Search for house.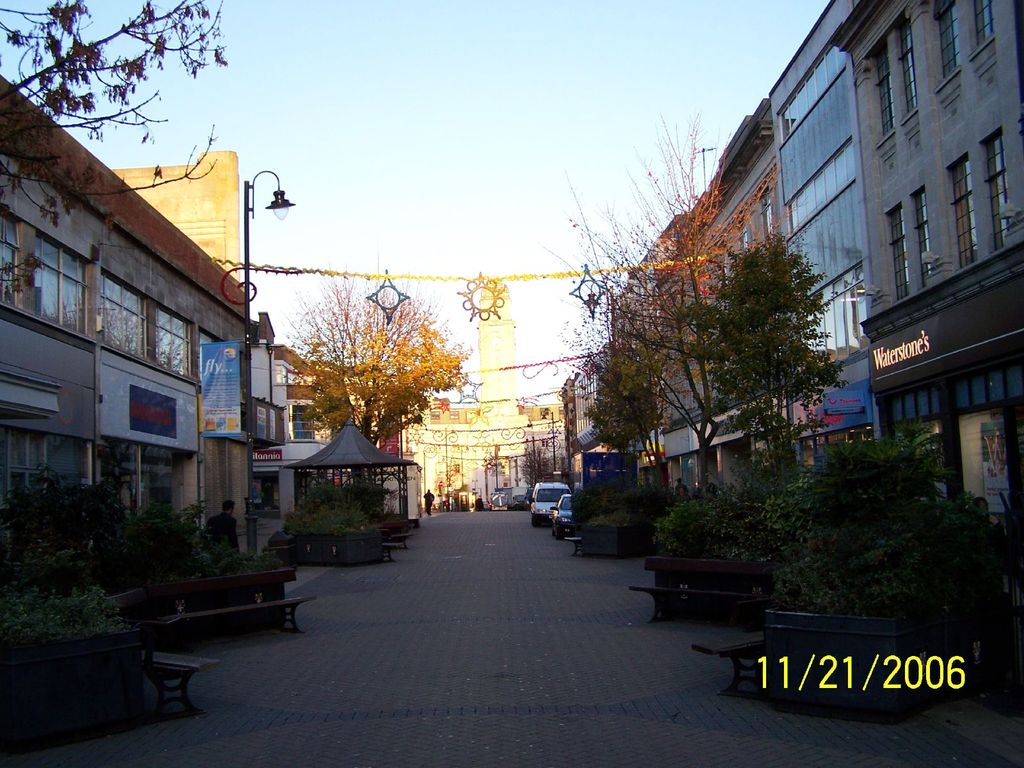
Found at 8, 85, 264, 561.
